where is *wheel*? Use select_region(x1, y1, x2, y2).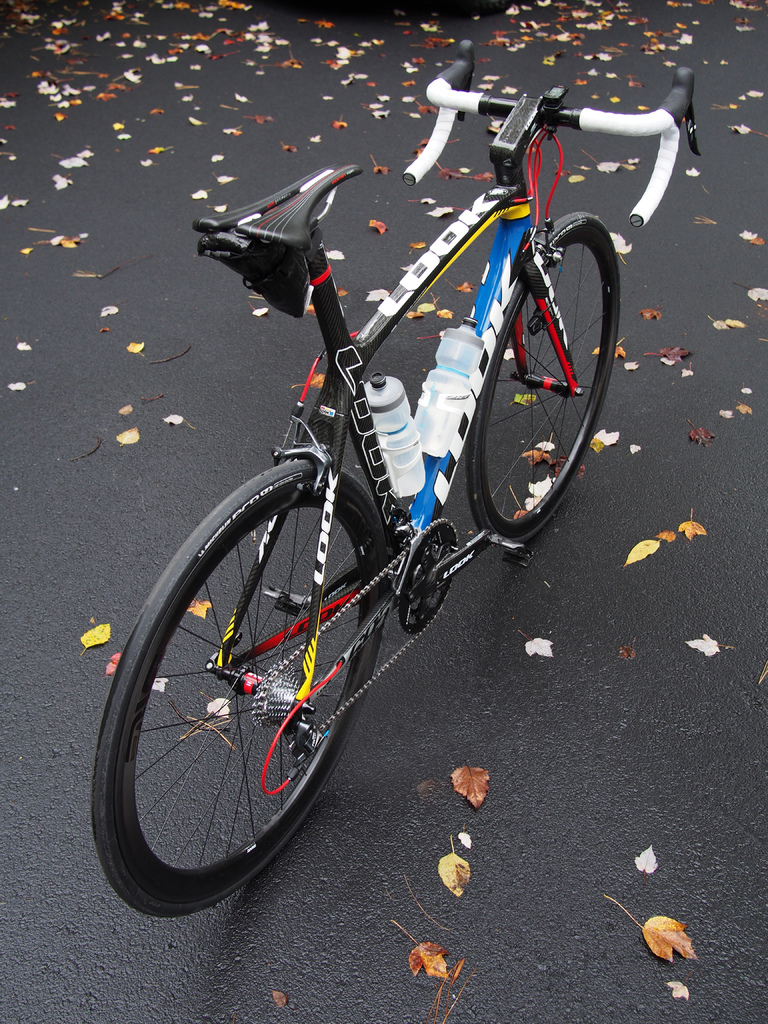
select_region(88, 457, 394, 915).
